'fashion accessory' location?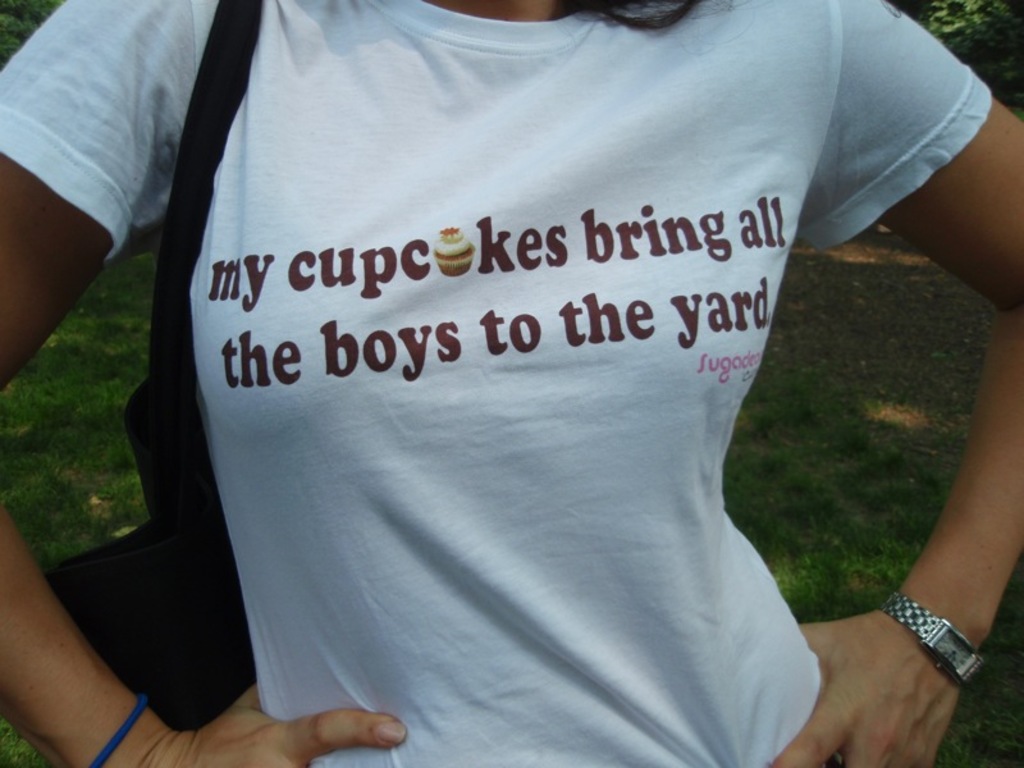
rect(87, 700, 143, 767)
